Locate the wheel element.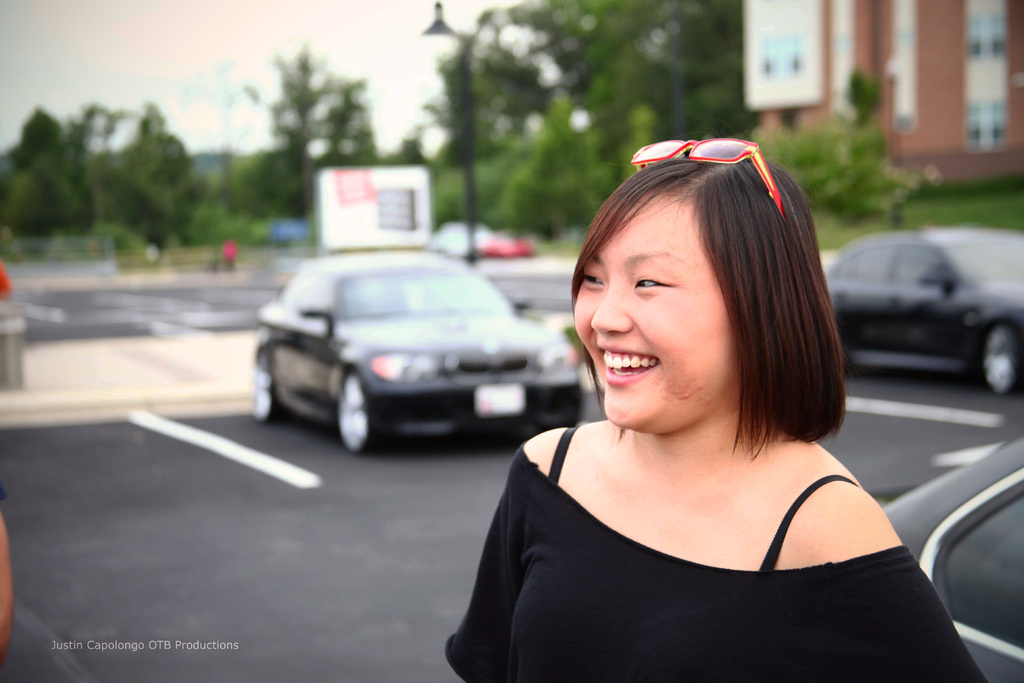
Element bbox: (252, 352, 287, 421).
